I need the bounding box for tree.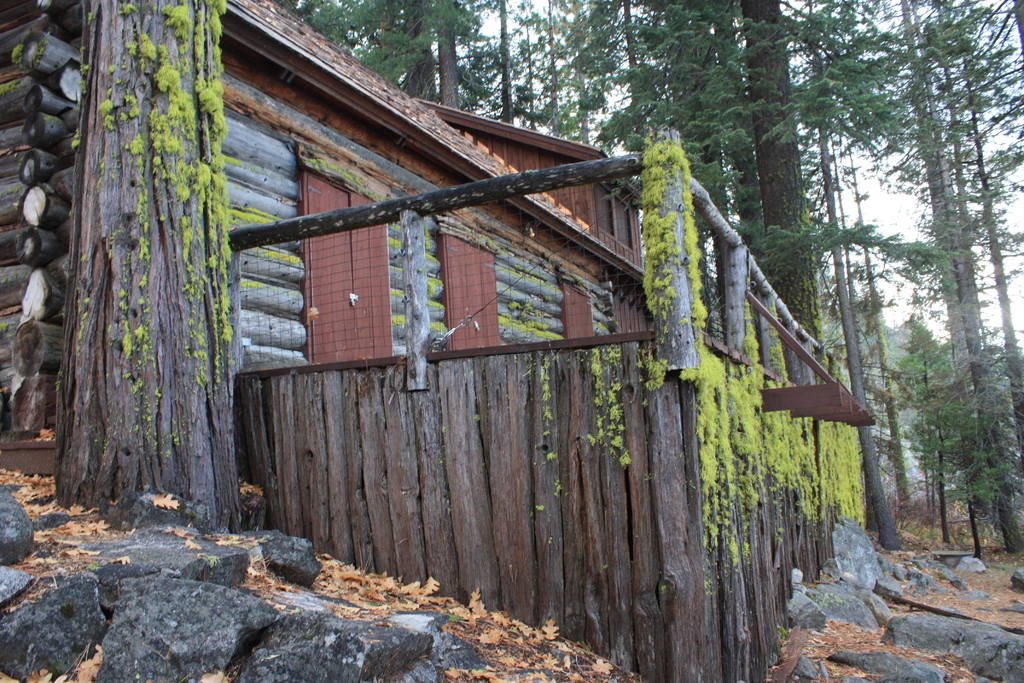
Here it is: Rect(674, 0, 759, 263).
